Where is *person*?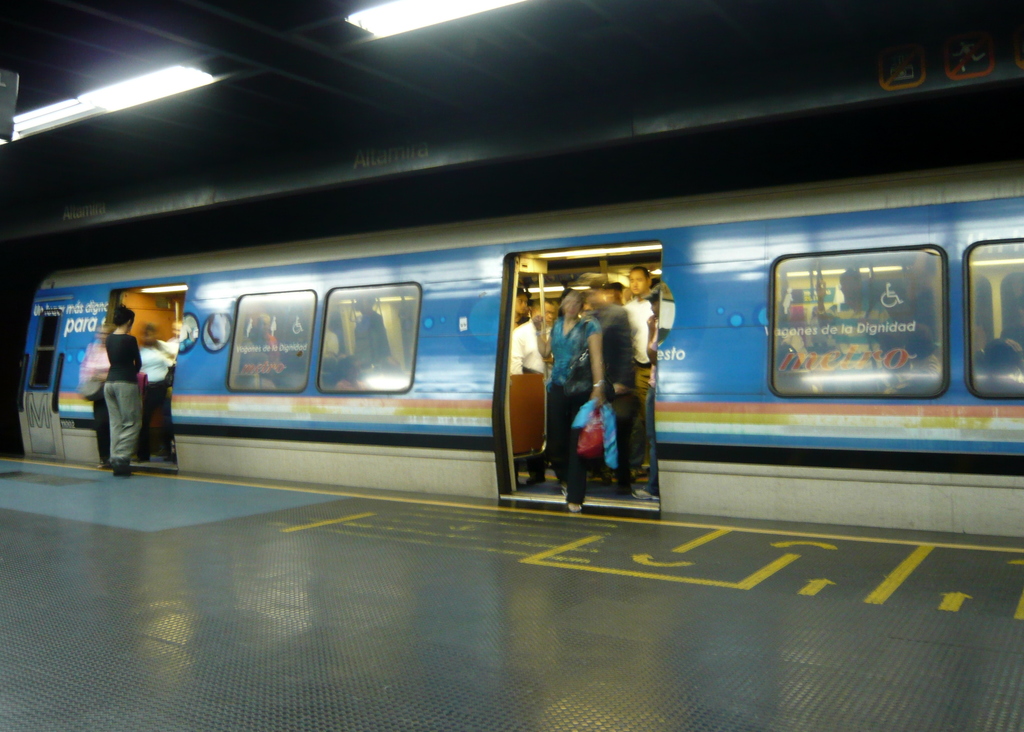
bbox(510, 282, 532, 329).
